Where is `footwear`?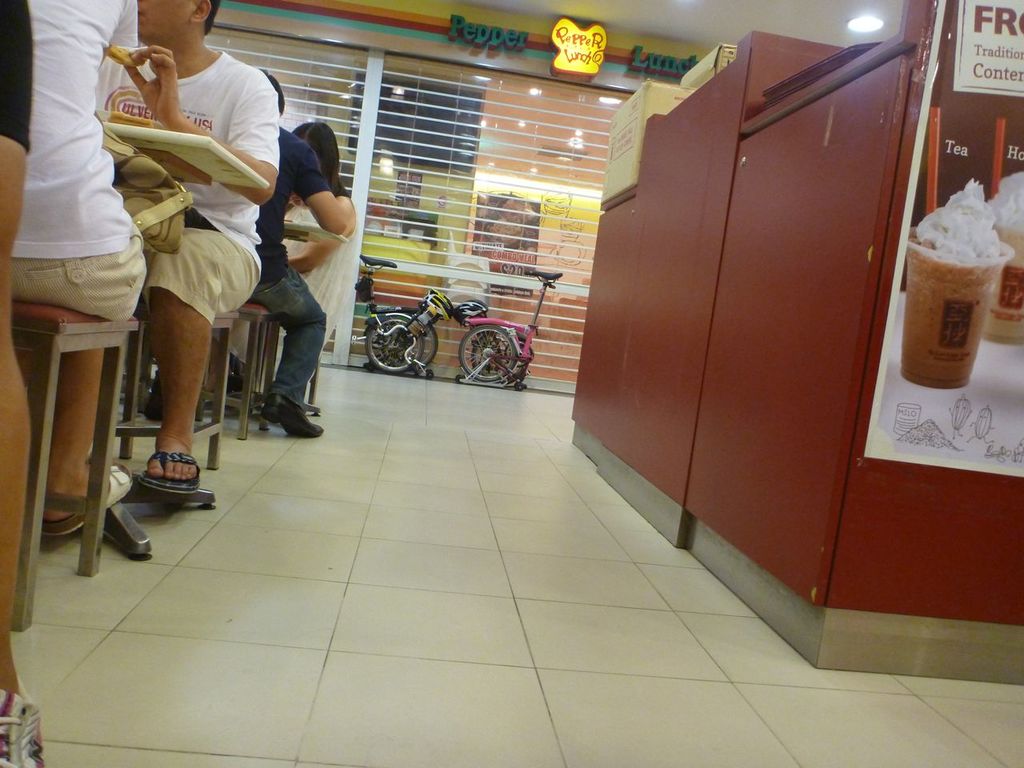
<box>144,373,164,422</box>.
